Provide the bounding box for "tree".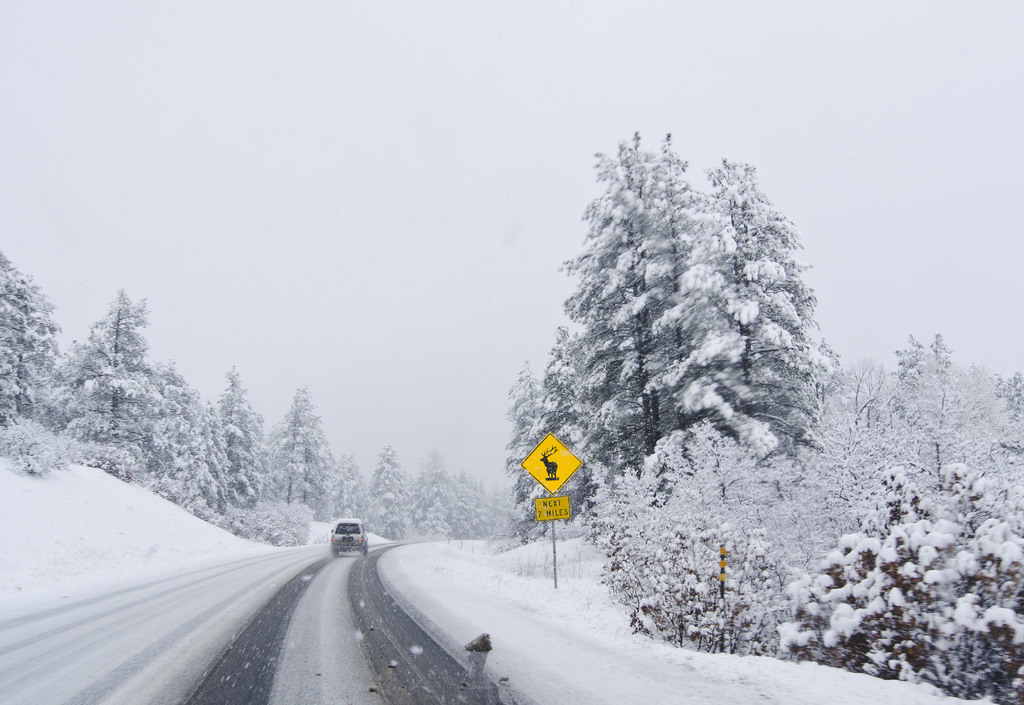
bbox=[410, 446, 463, 541].
